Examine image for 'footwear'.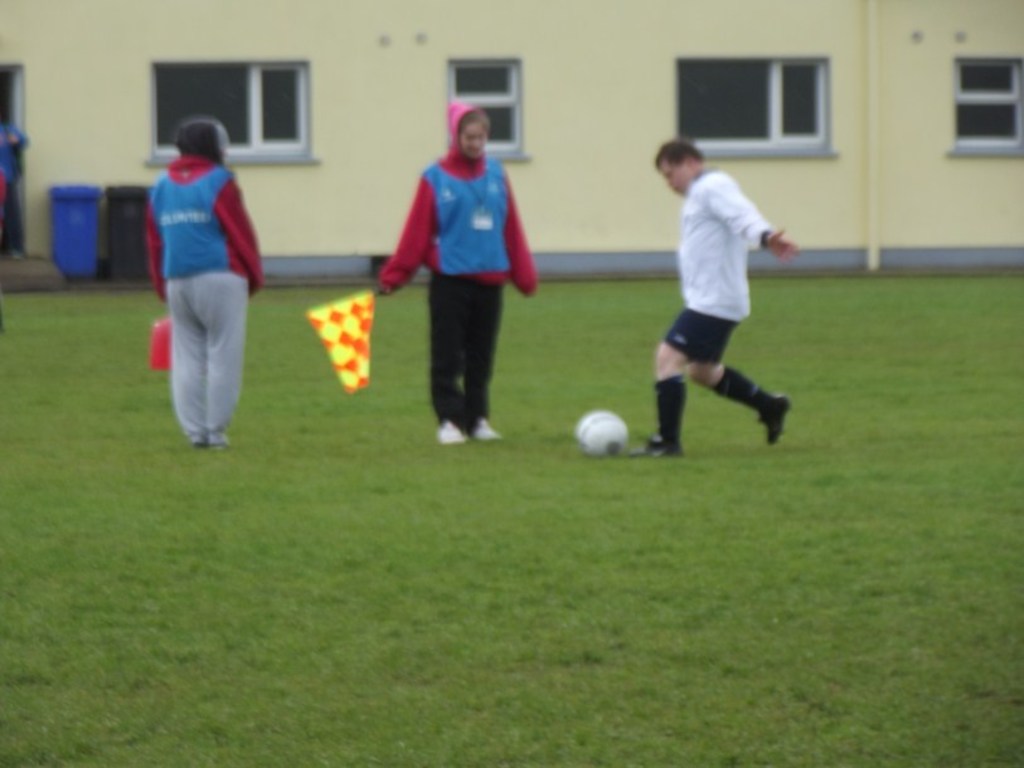
Examination result: rect(471, 410, 498, 448).
